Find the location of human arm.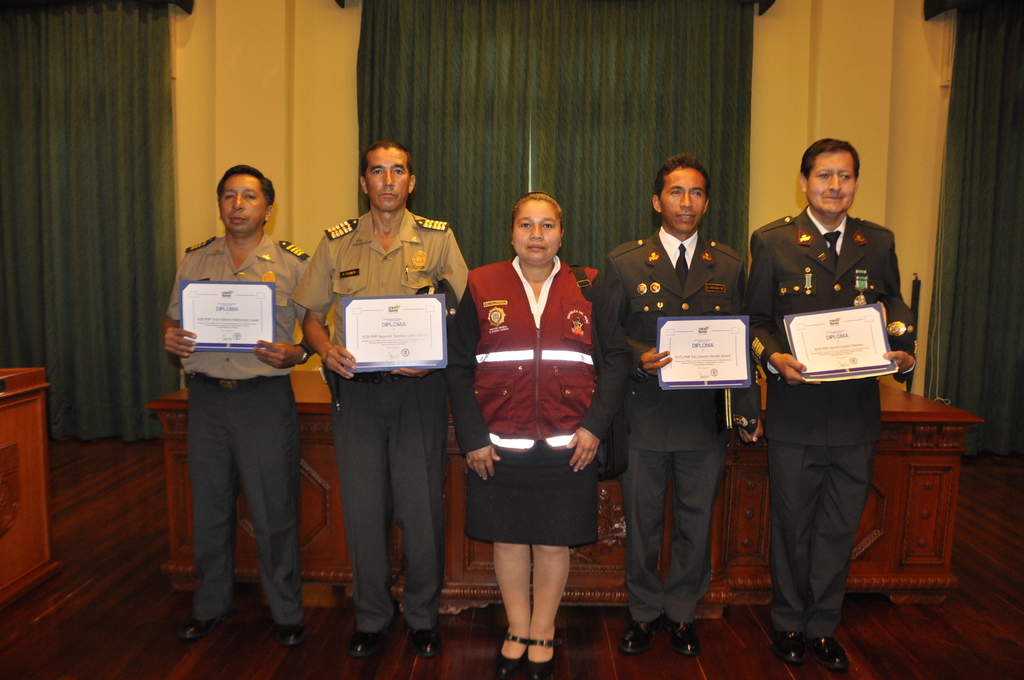
Location: bbox(289, 234, 360, 382).
